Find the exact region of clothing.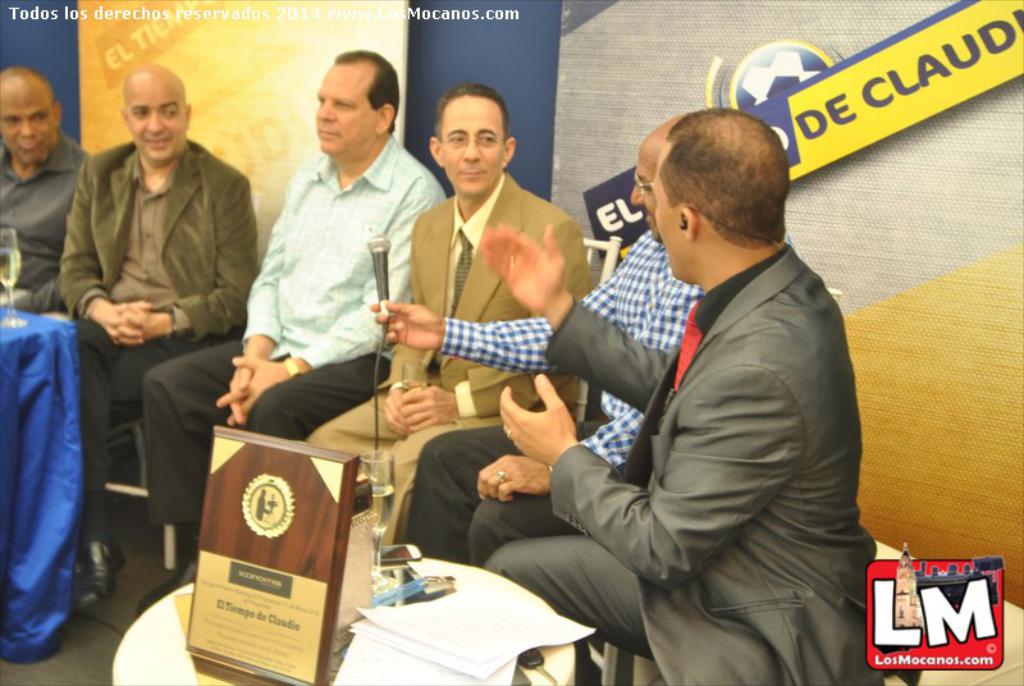
Exact region: crop(246, 348, 383, 434).
